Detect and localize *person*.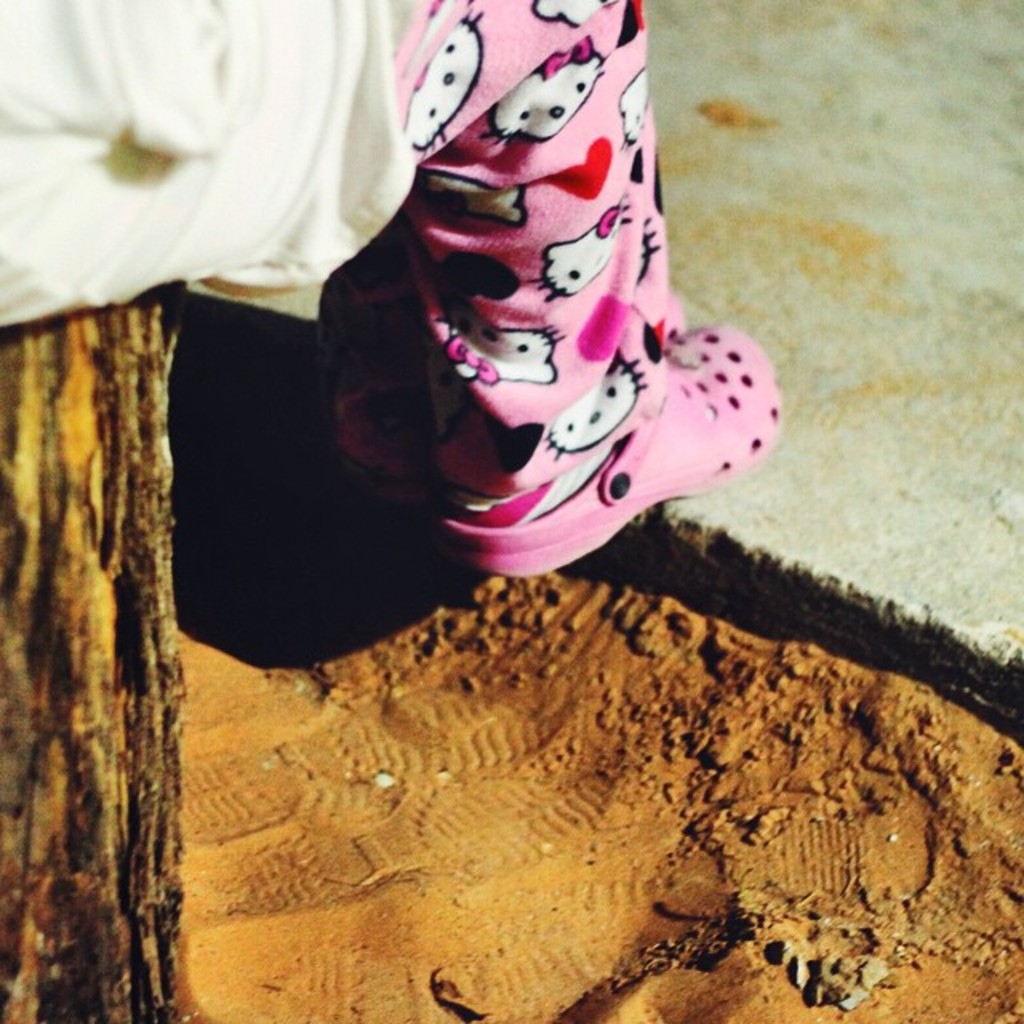
Localized at (x1=0, y1=0, x2=768, y2=571).
